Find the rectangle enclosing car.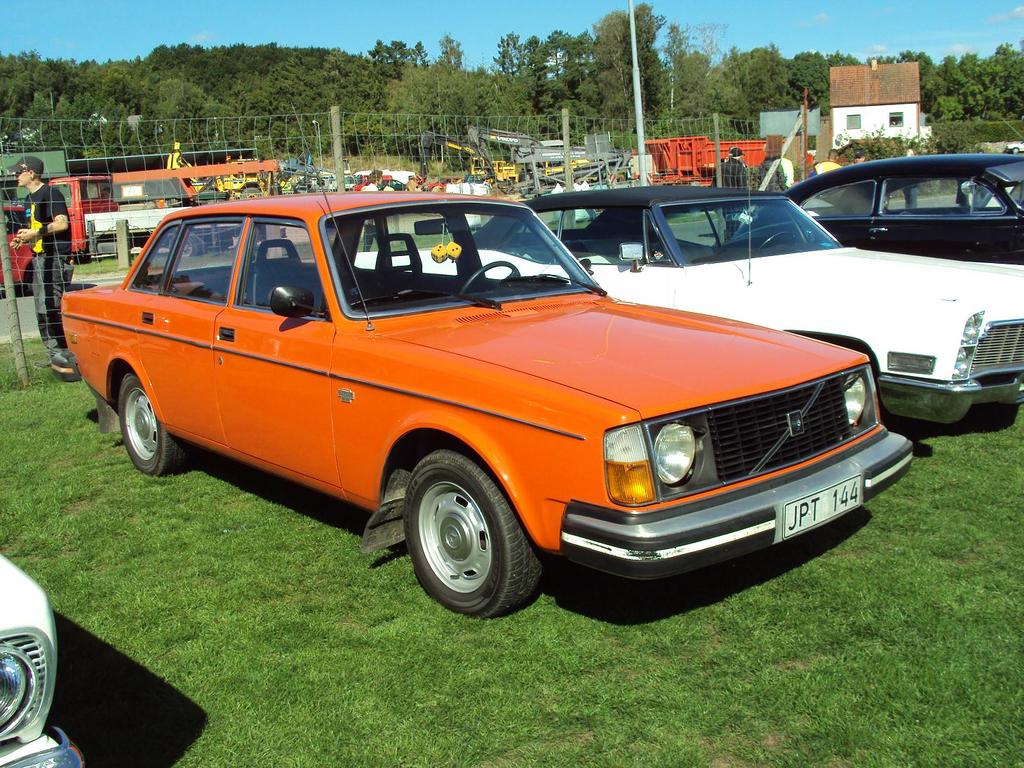
356, 179, 405, 188.
